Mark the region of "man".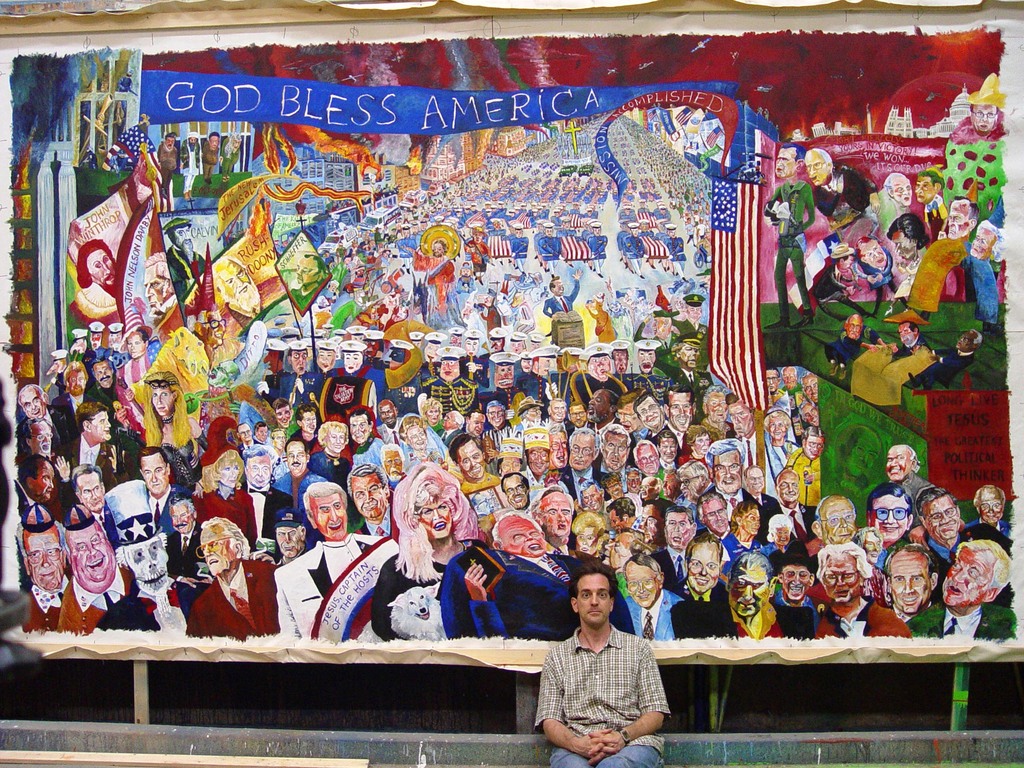
Region: <region>909, 330, 980, 390</region>.
